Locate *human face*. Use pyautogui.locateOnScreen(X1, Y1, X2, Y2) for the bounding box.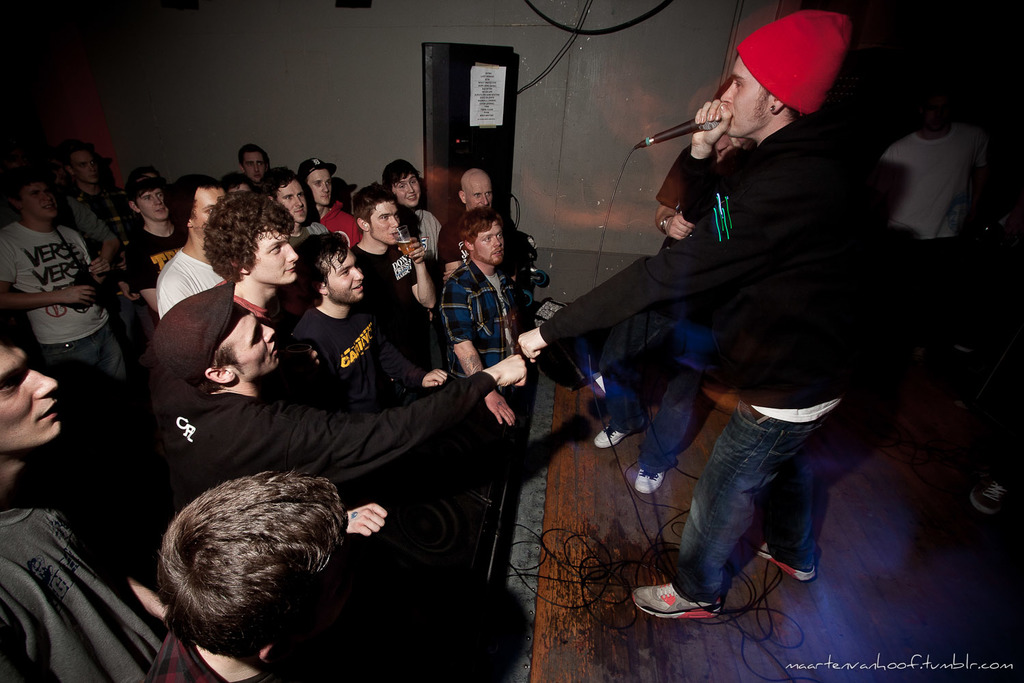
pyautogui.locateOnScreen(243, 151, 267, 182).
